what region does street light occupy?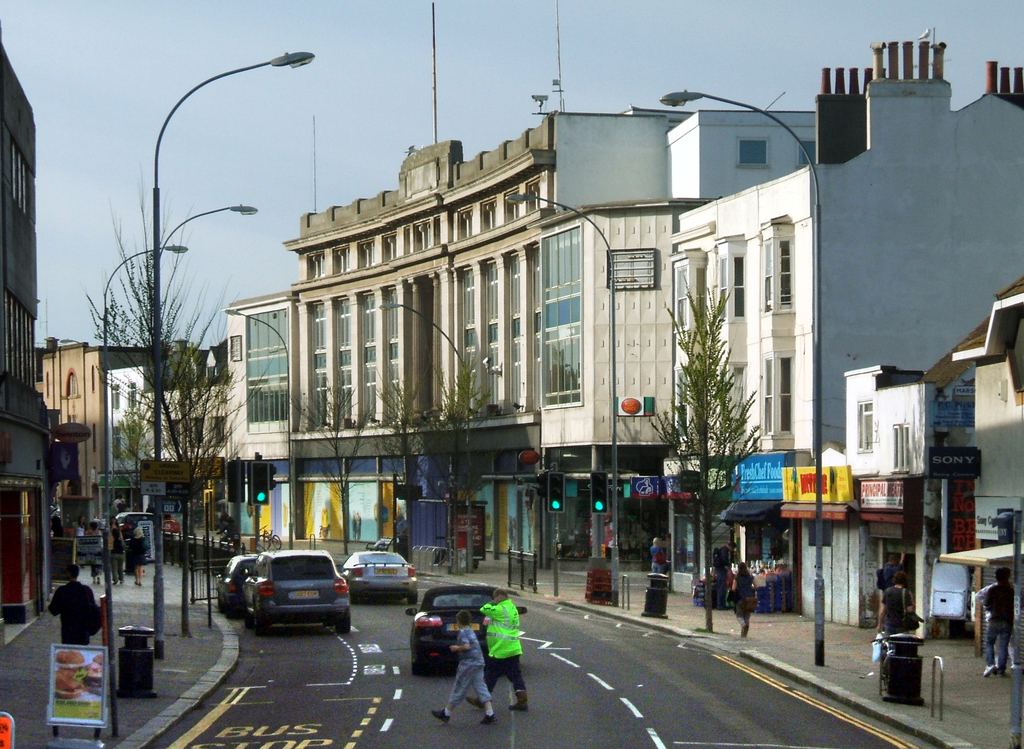
BBox(134, 54, 343, 583).
